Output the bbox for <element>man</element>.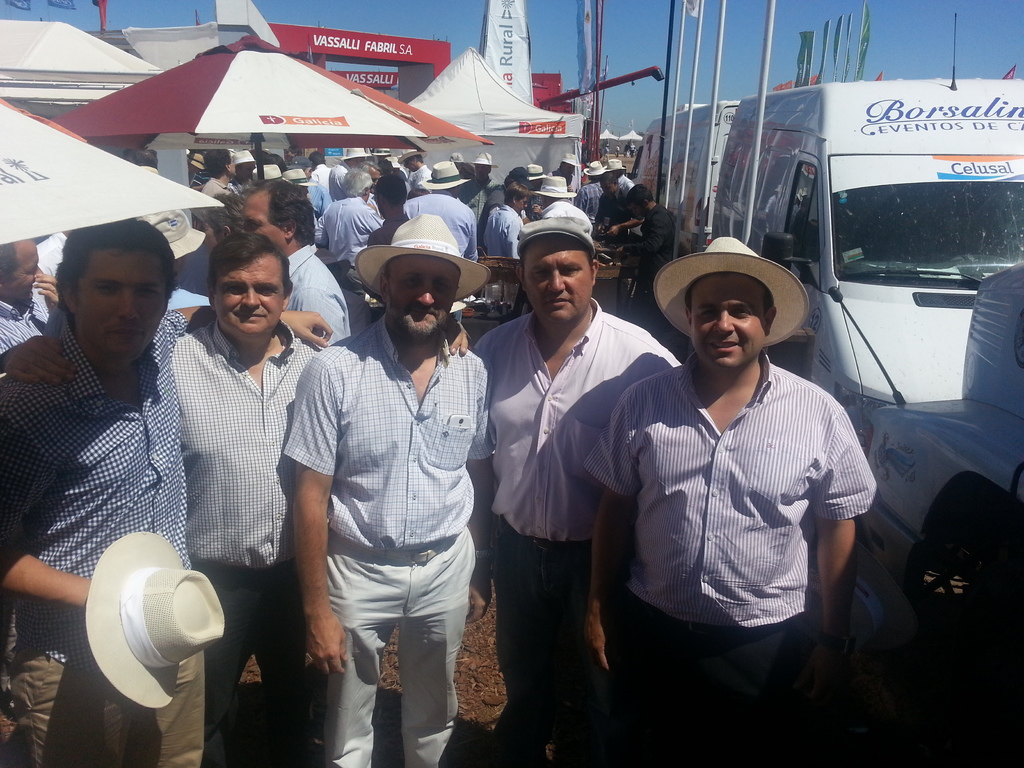
<region>230, 147, 259, 196</region>.
